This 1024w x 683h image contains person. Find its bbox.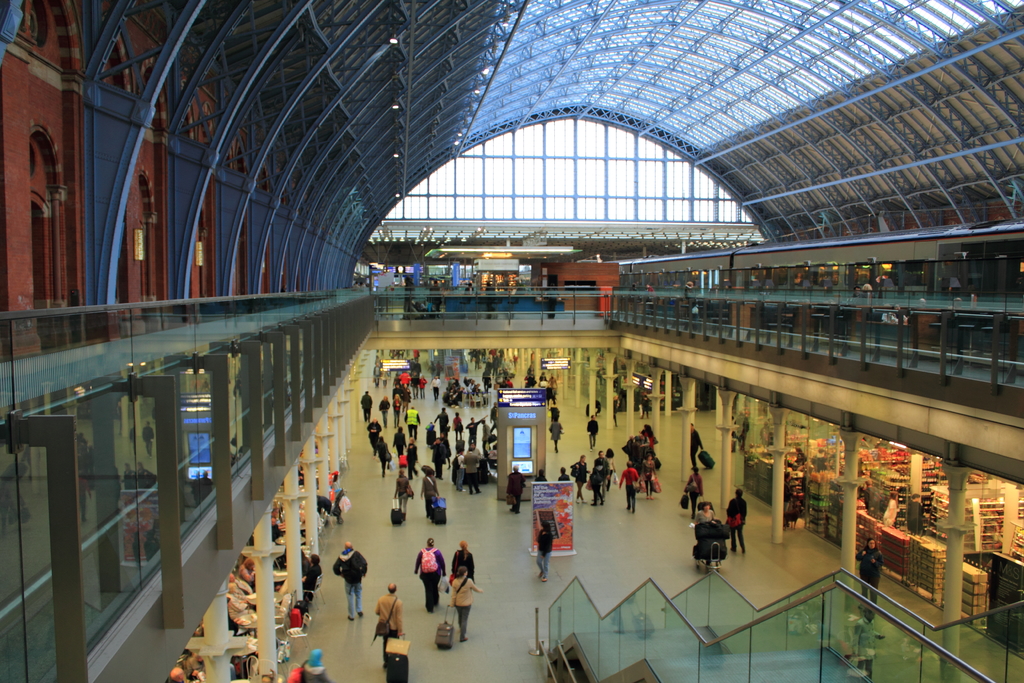
<box>433,409,450,435</box>.
